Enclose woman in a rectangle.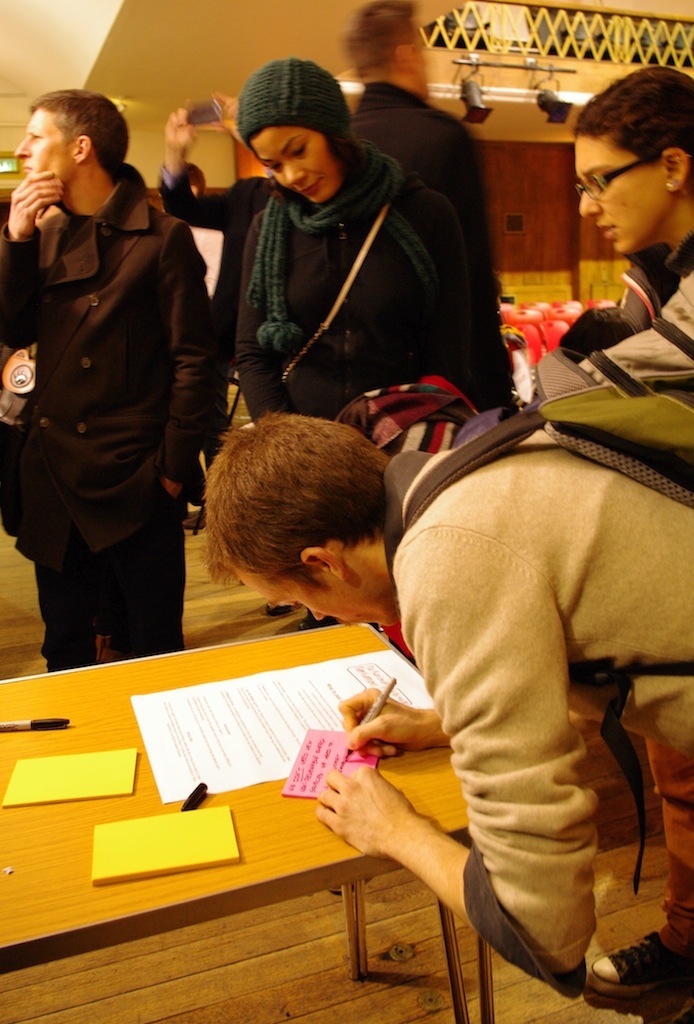
locate(548, 56, 693, 388).
